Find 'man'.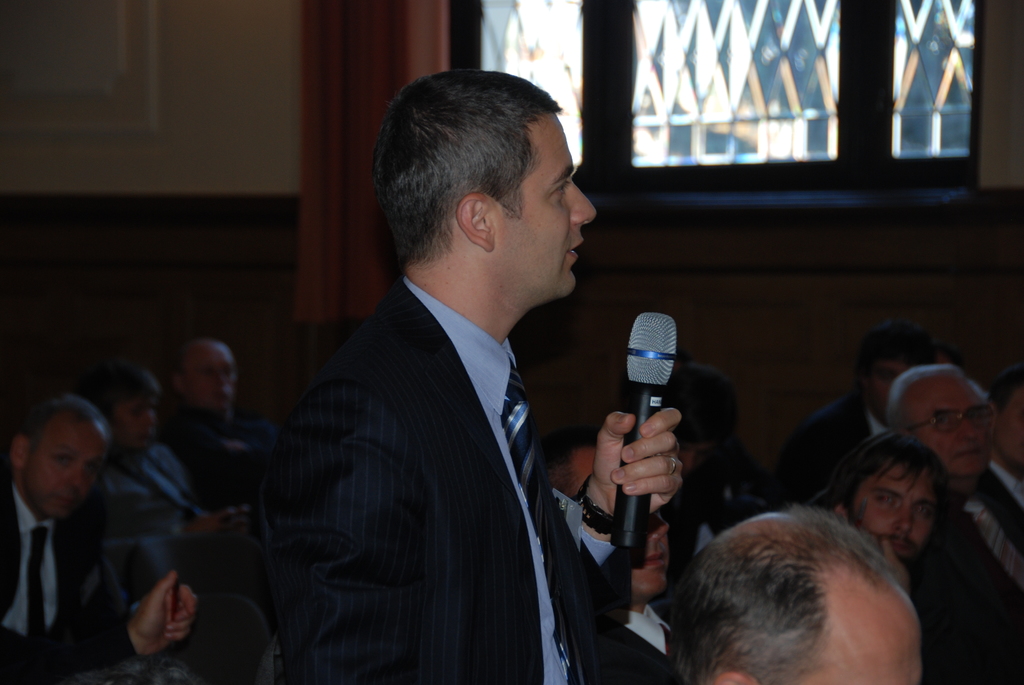
region(879, 358, 1023, 628).
